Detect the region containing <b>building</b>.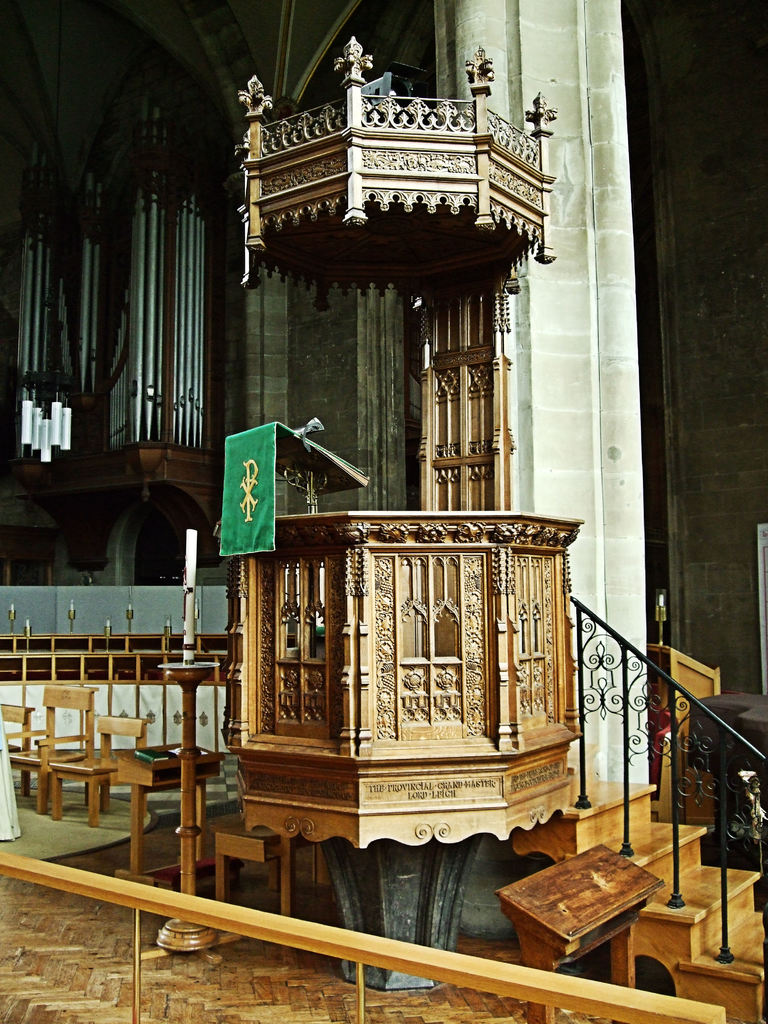
(0,0,767,1023).
